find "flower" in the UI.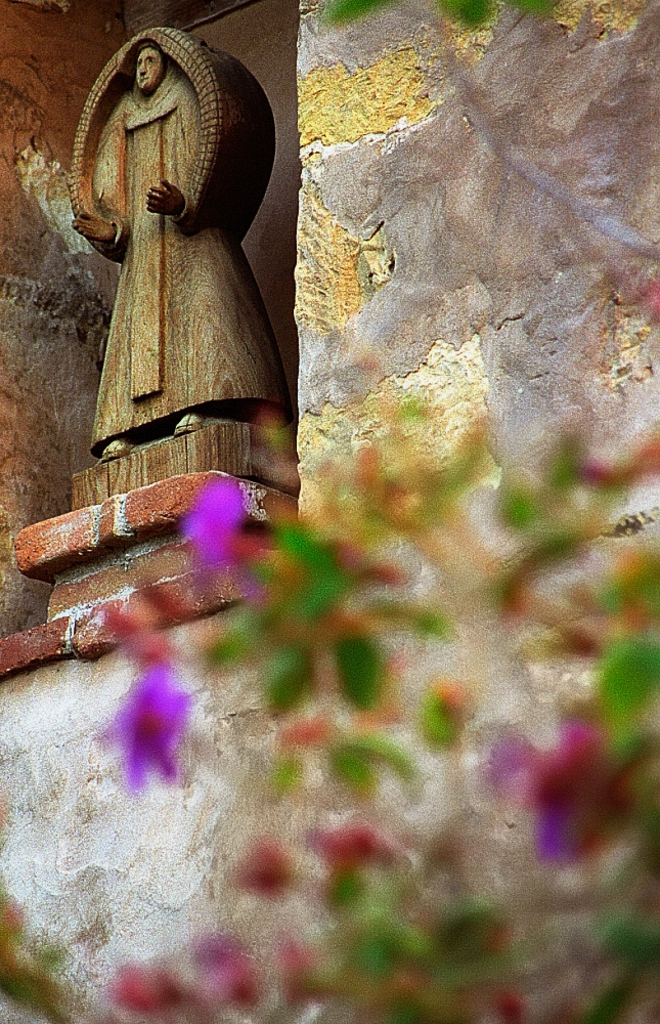
UI element at detection(518, 728, 650, 867).
